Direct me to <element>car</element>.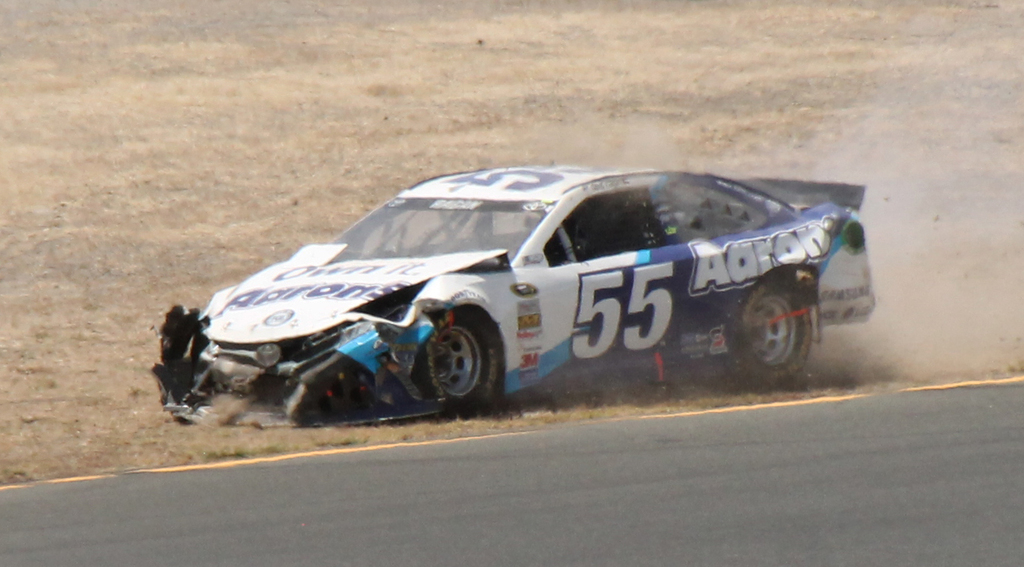
Direction: 152 163 871 423.
